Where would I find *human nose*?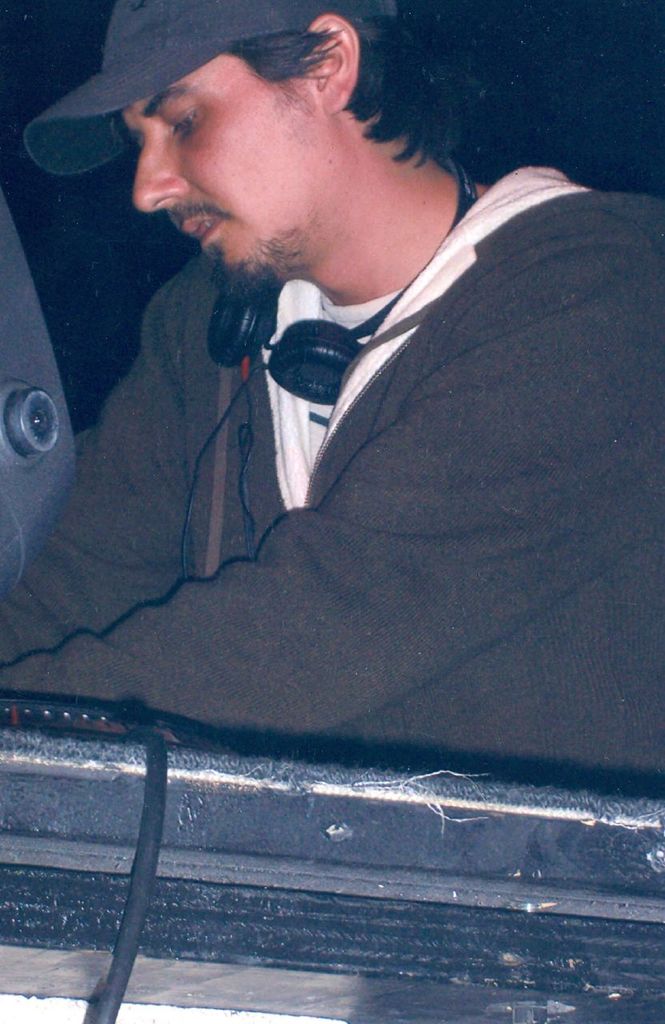
At bbox(131, 130, 191, 214).
